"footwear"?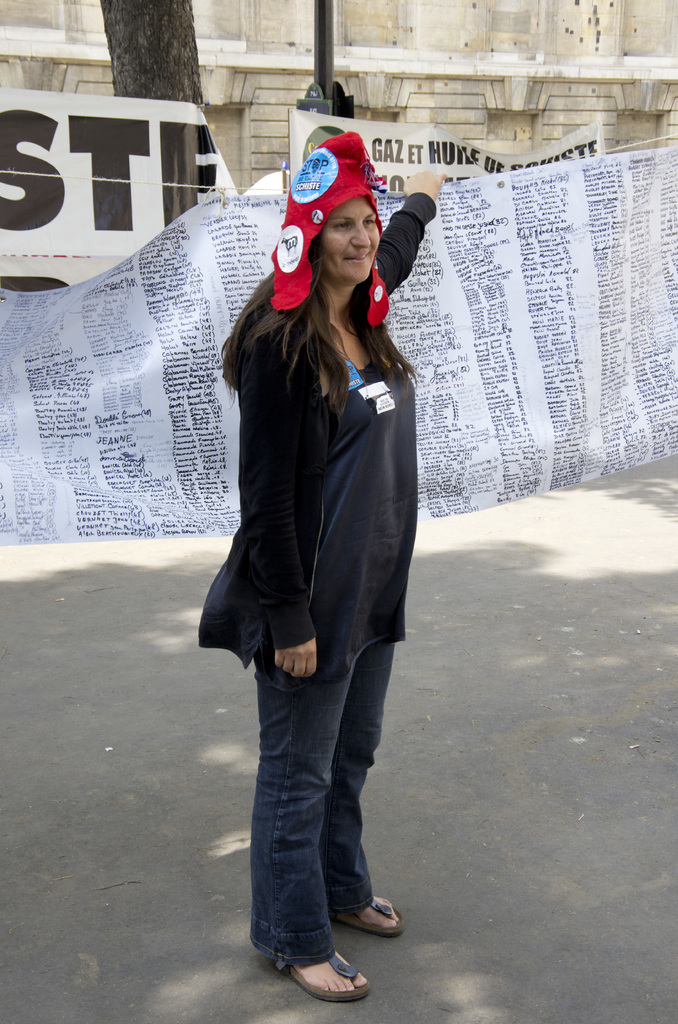
detection(287, 949, 373, 1004)
